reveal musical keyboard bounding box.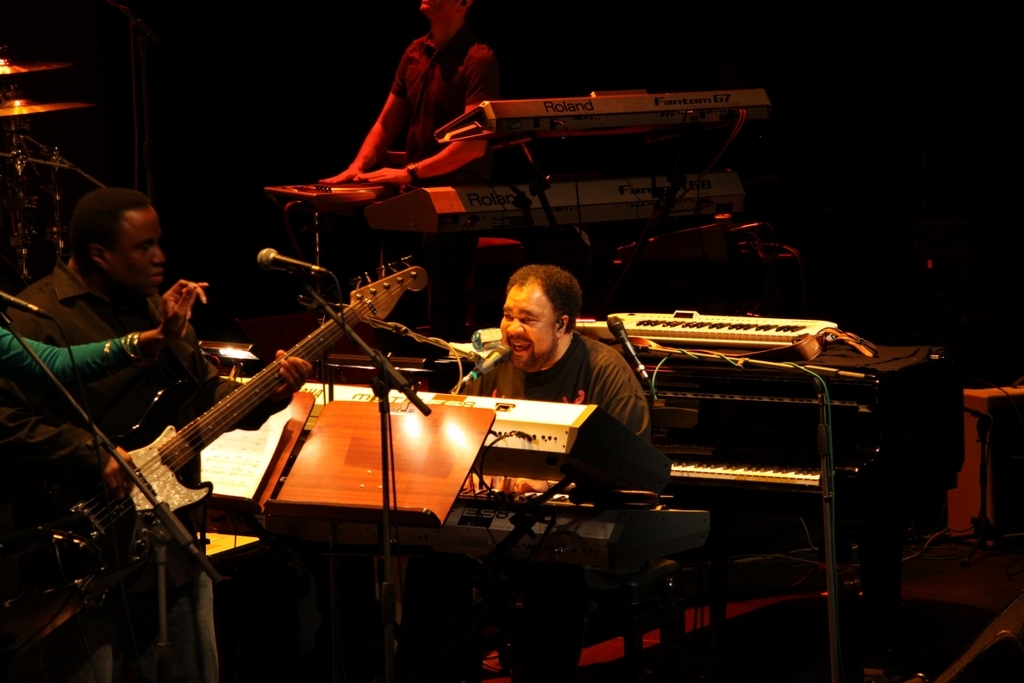
Revealed: 213:371:674:474.
